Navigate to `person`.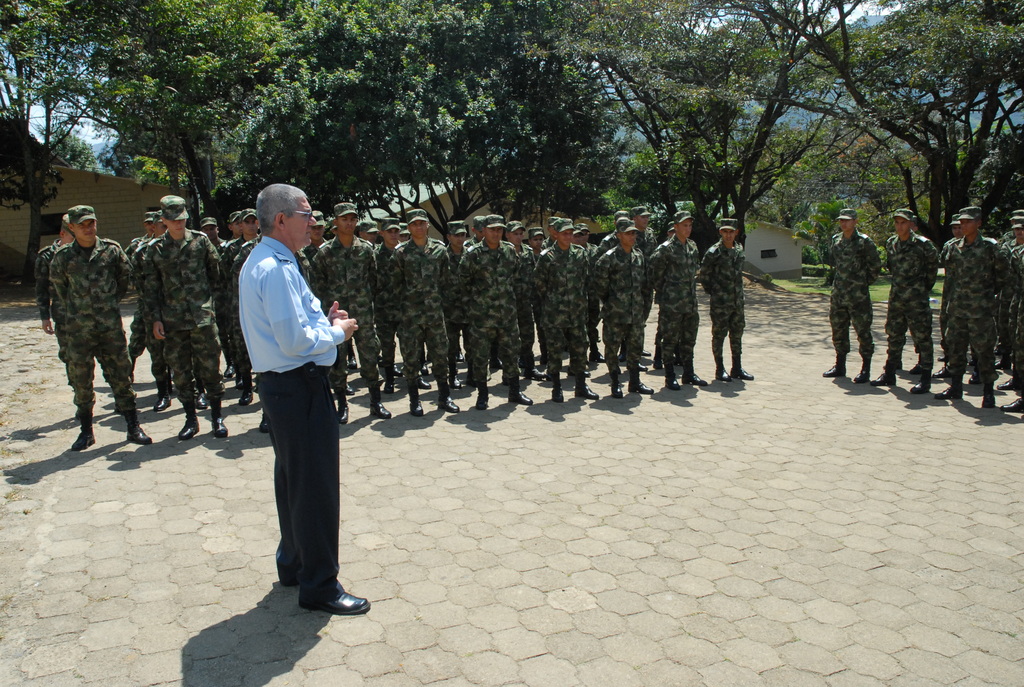
Navigation target: 934:210:981:383.
